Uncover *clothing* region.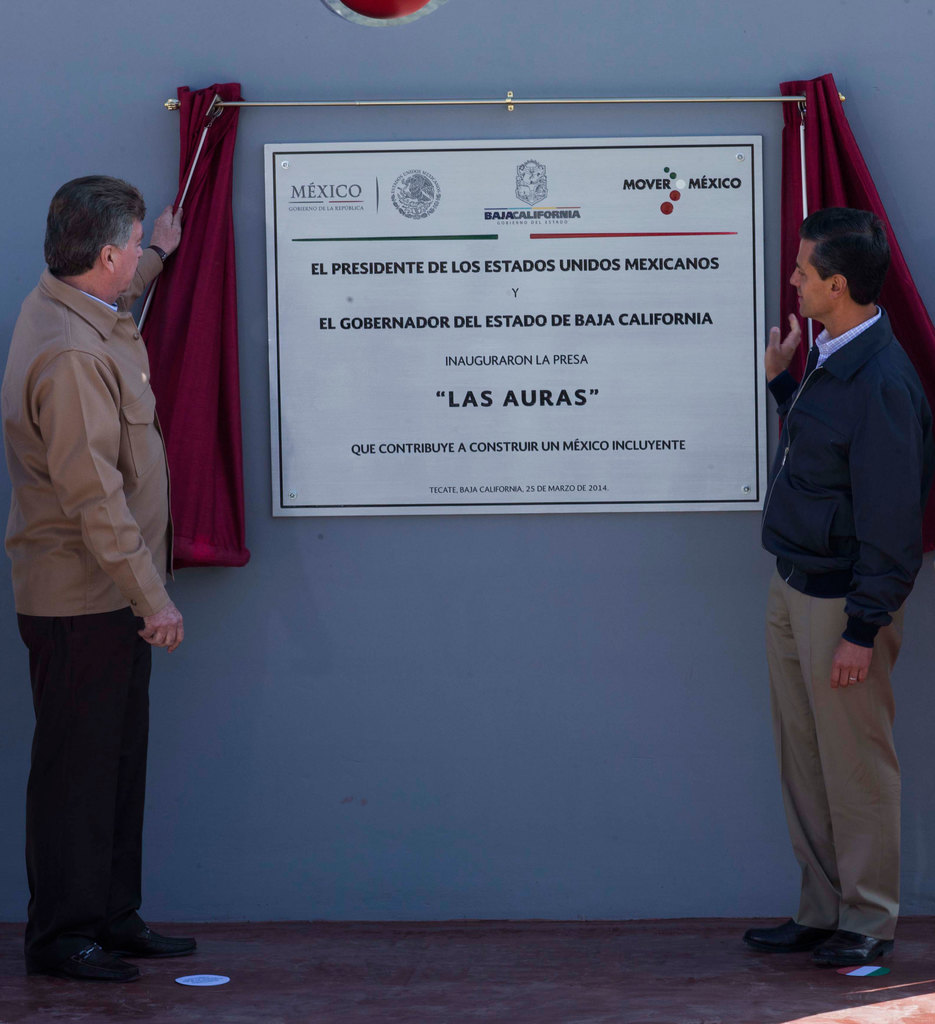
Uncovered: (14,147,198,937).
